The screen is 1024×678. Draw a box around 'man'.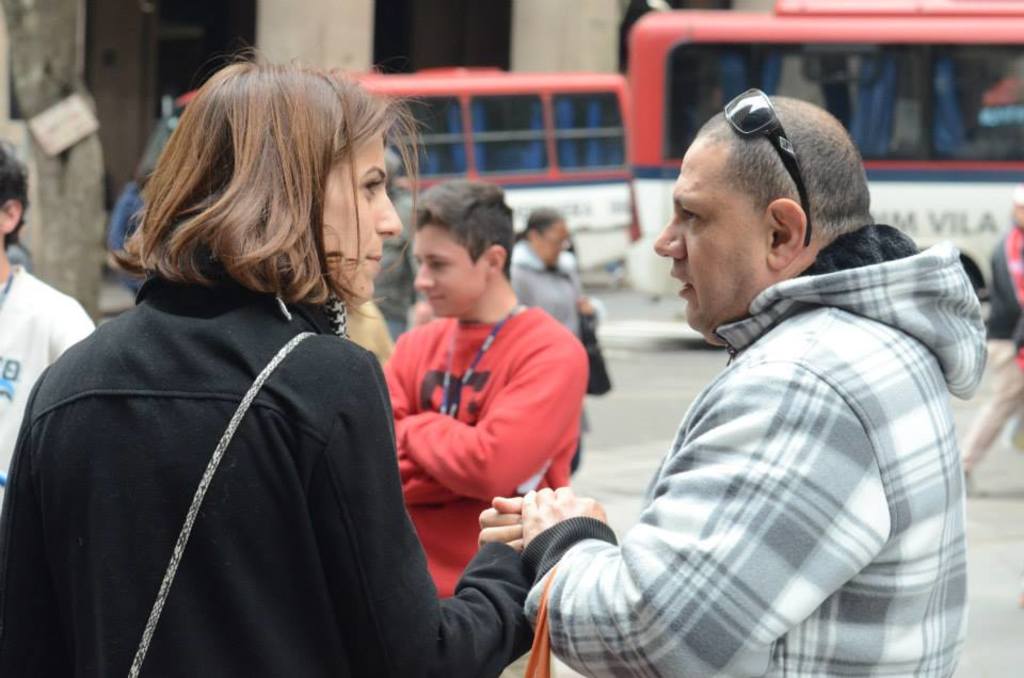
crop(379, 174, 595, 596).
